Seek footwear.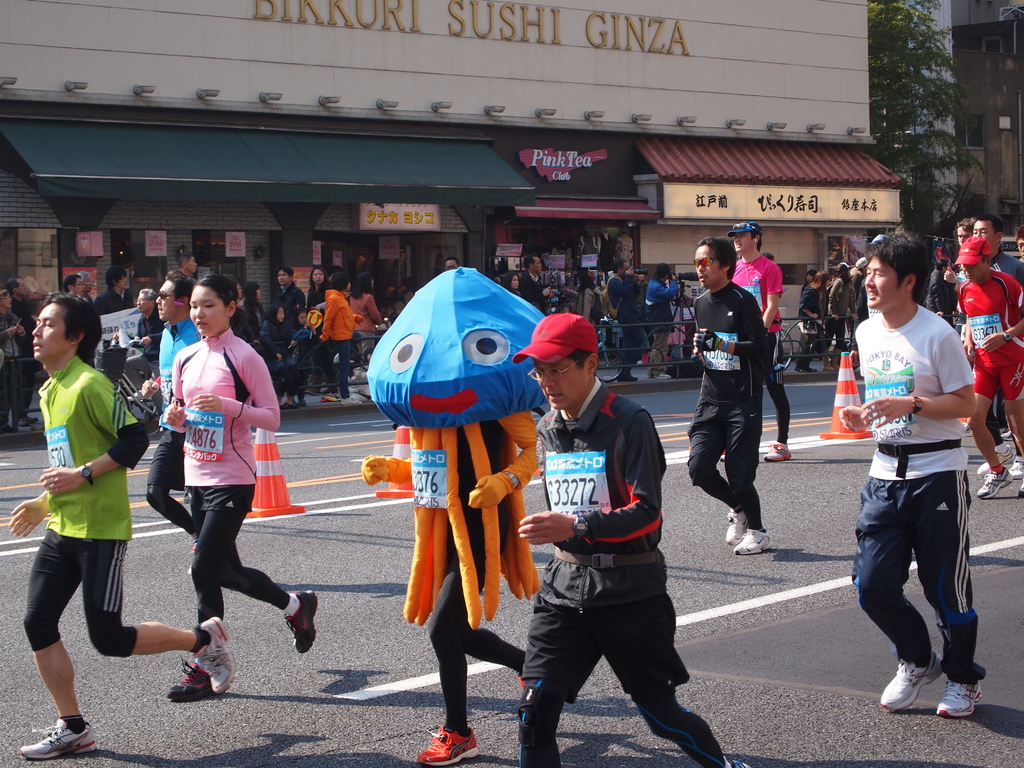
bbox(723, 508, 748, 550).
